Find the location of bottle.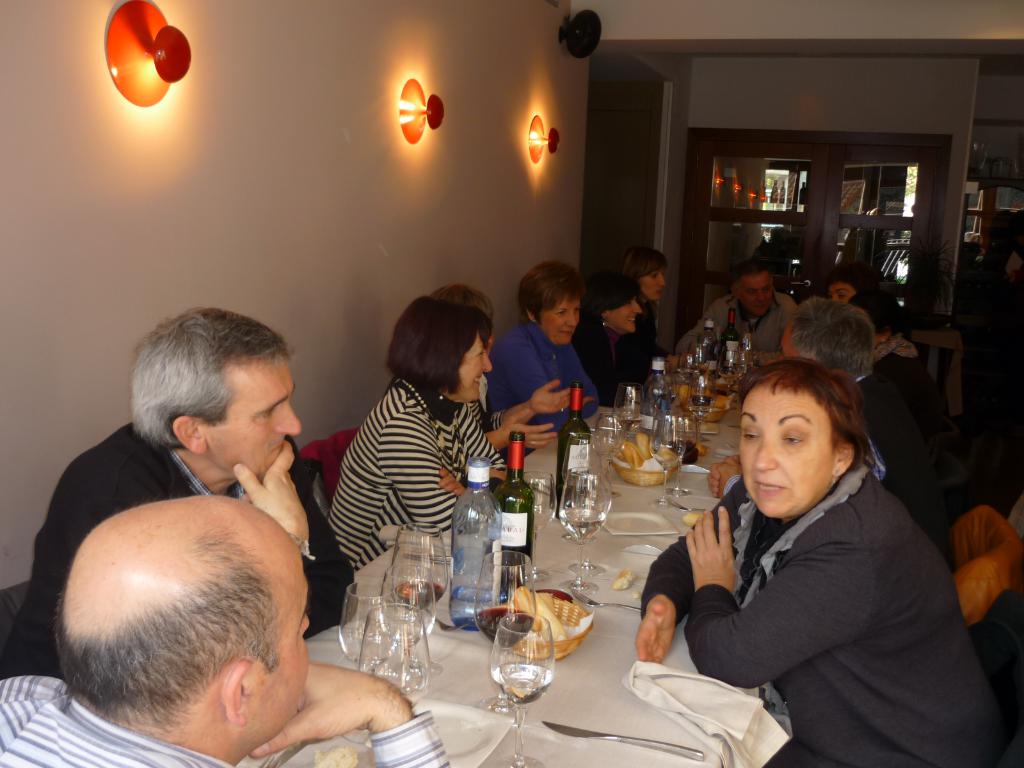
Location: 447,448,499,634.
